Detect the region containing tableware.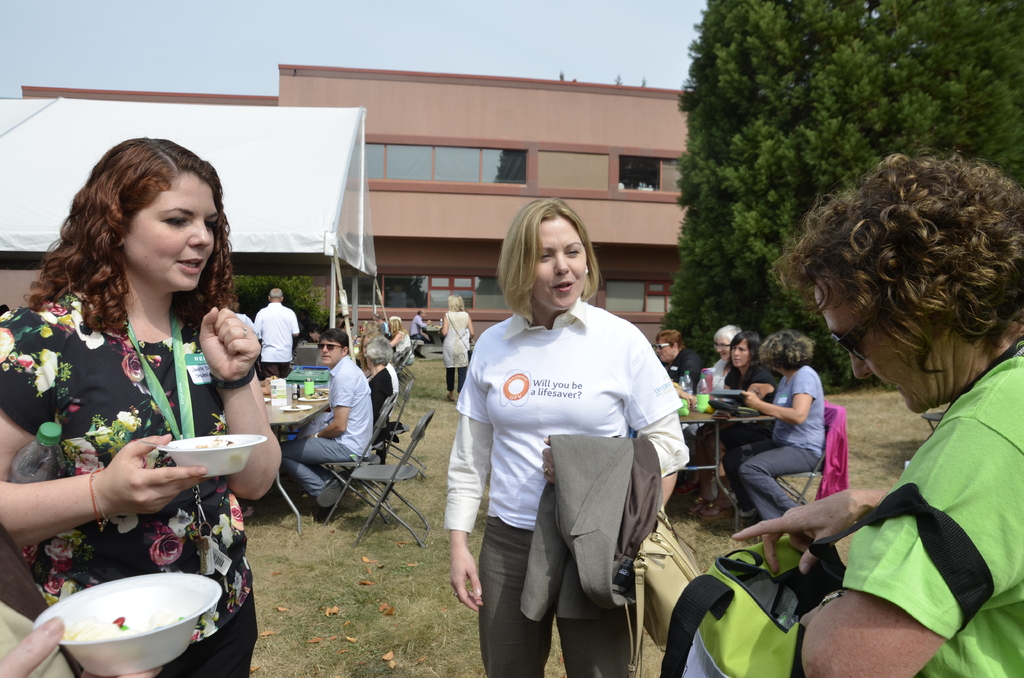
crop(278, 405, 312, 411).
